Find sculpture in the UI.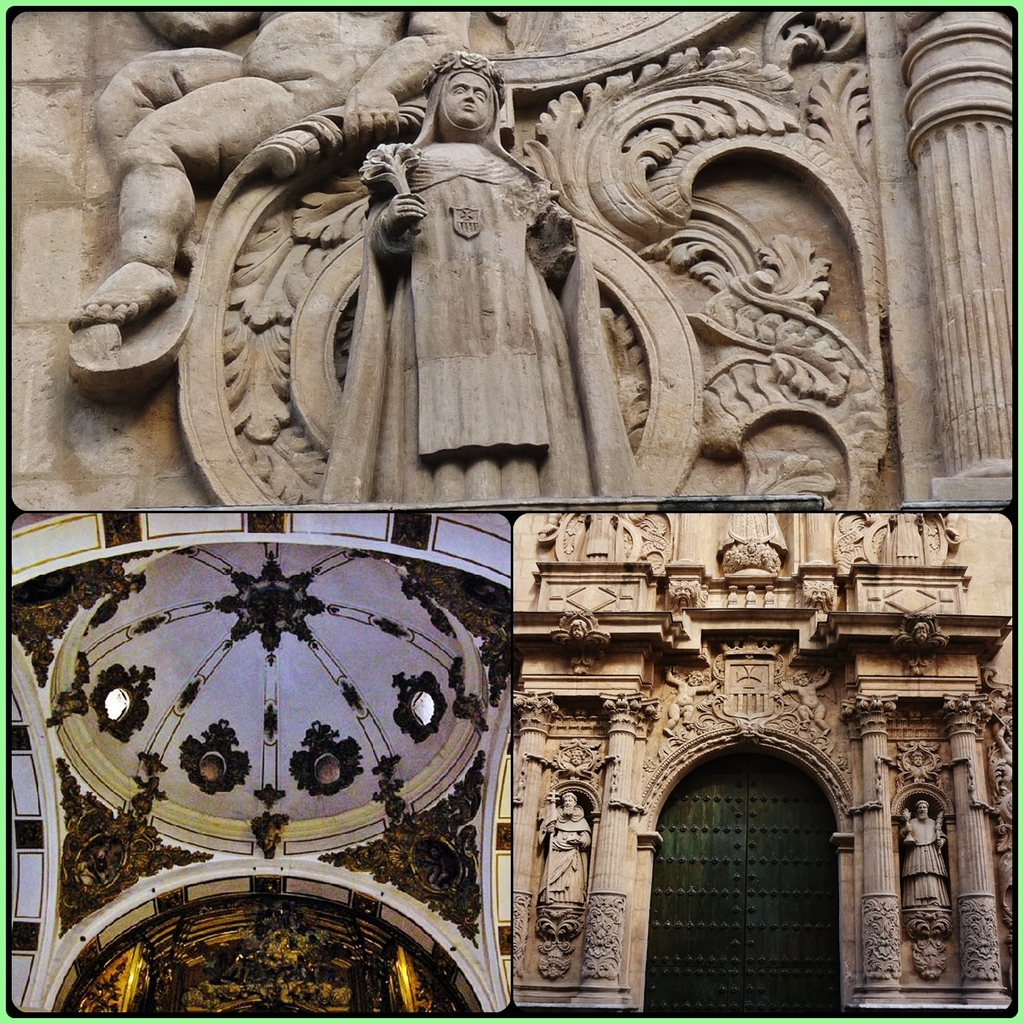
UI element at 62:13:887:507.
